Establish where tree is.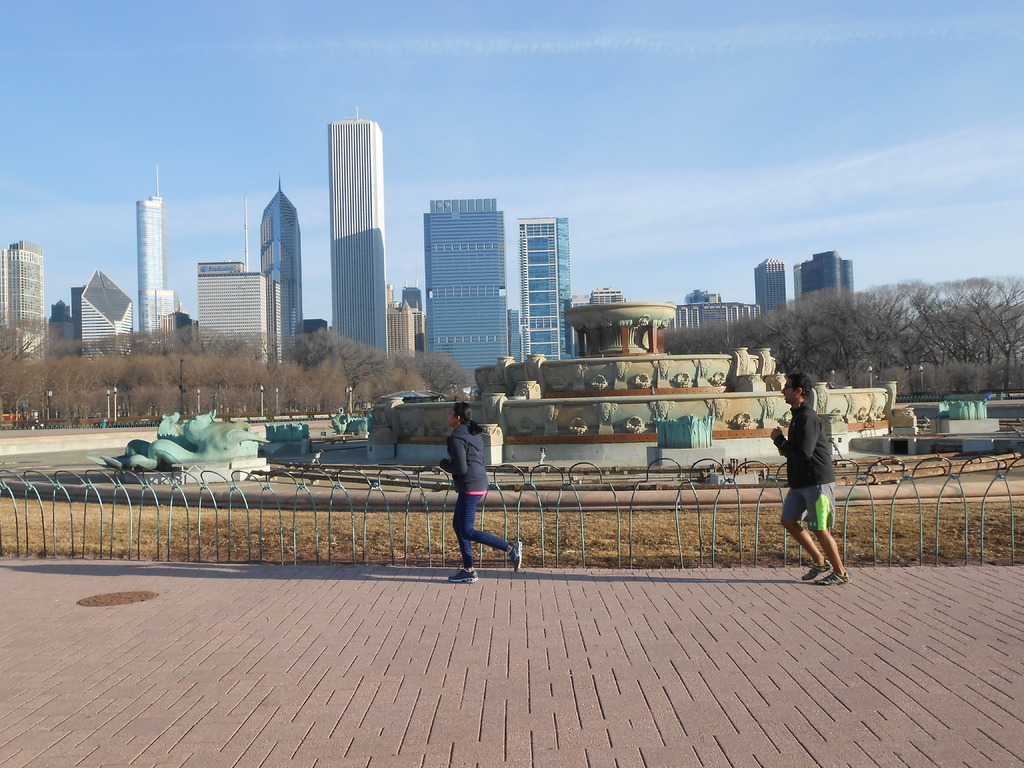
Established at <region>290, 322, 385, 394</region>.
